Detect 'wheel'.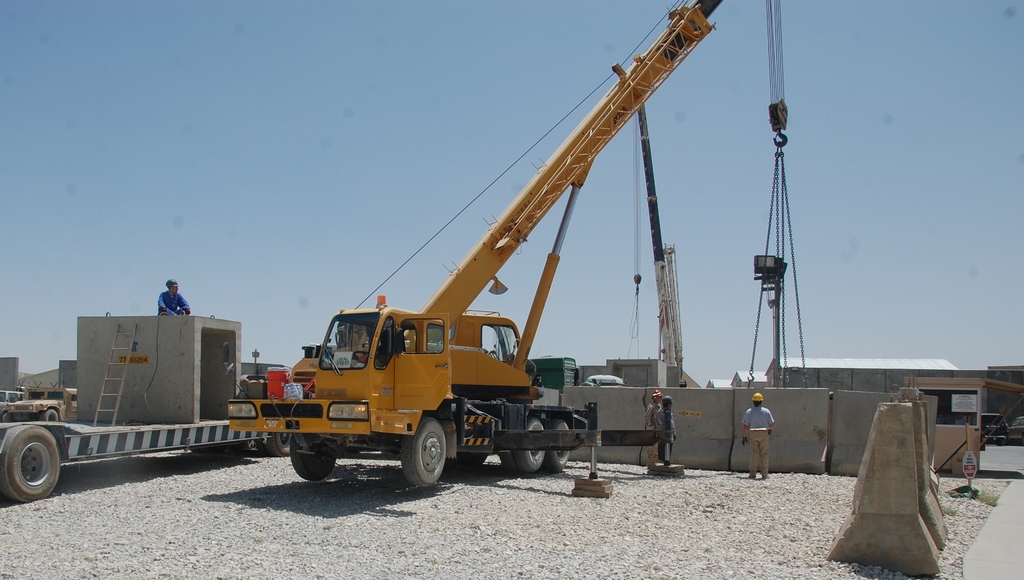
Detected at [left=41, top=410, right=60, bottom=419].
